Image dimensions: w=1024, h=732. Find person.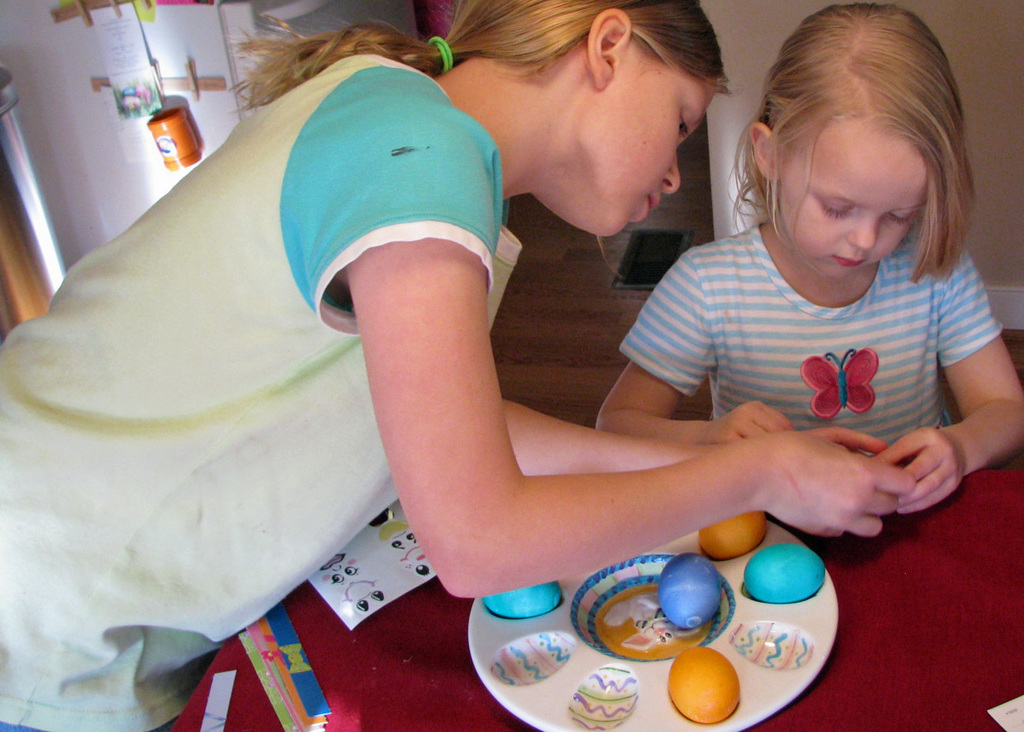
[x1=590, y1=0, x2=1023, y2=538].
